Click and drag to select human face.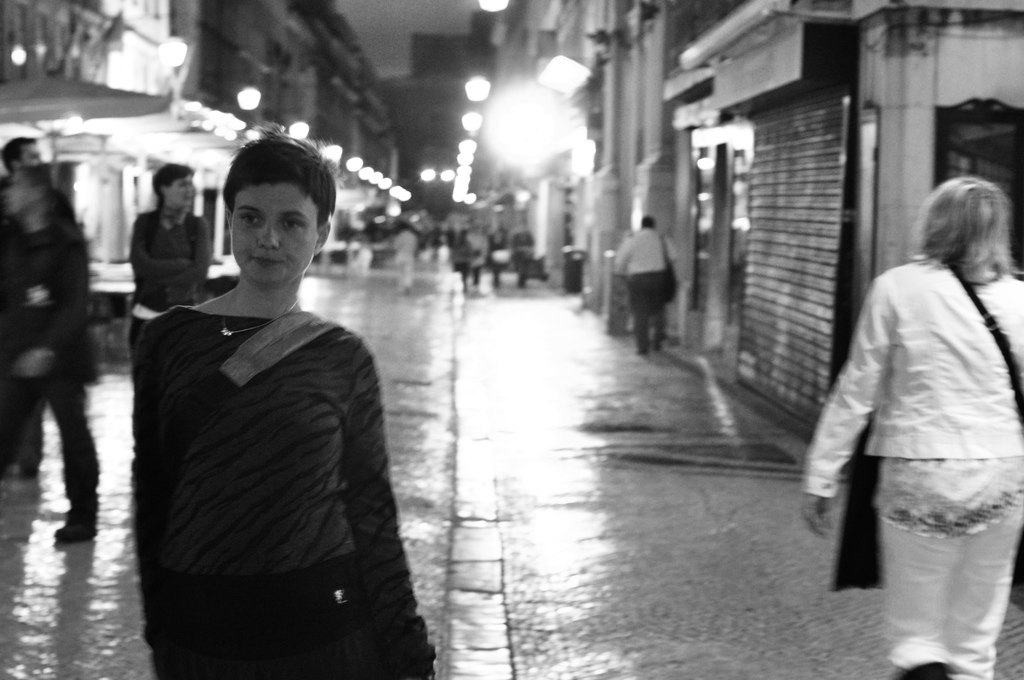
Selection: bbox(168, 171, 194, 207).
